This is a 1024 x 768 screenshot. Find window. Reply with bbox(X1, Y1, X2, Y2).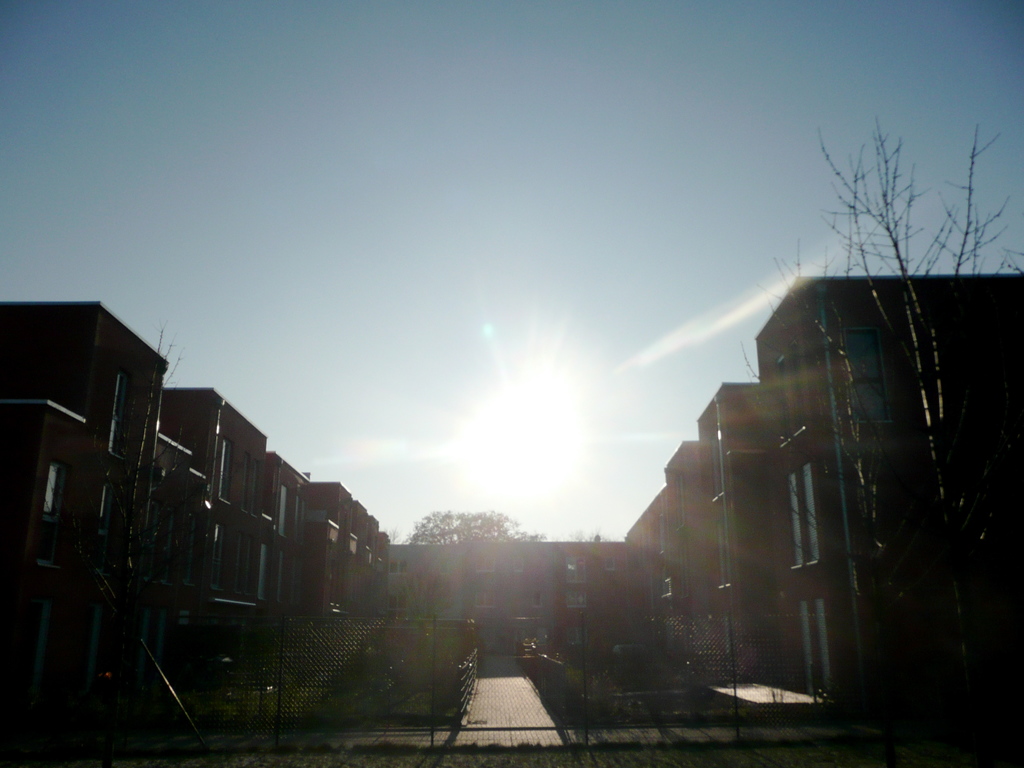
bbox(284, 490, 290, 543).
